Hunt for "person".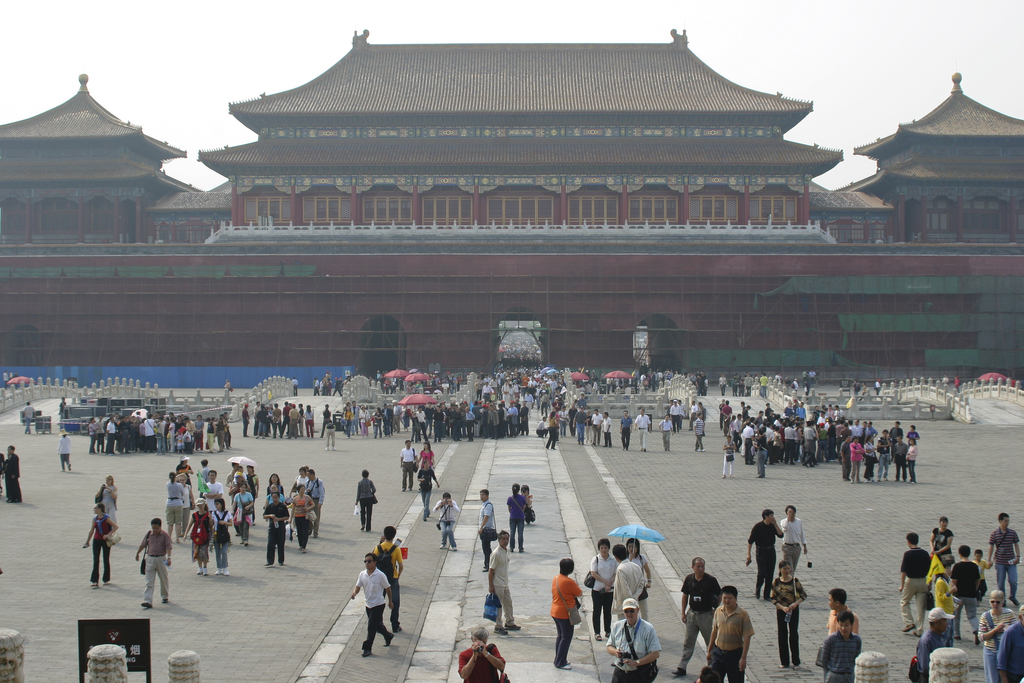
Hunted down at bbox(504, 482, 529, 555).
